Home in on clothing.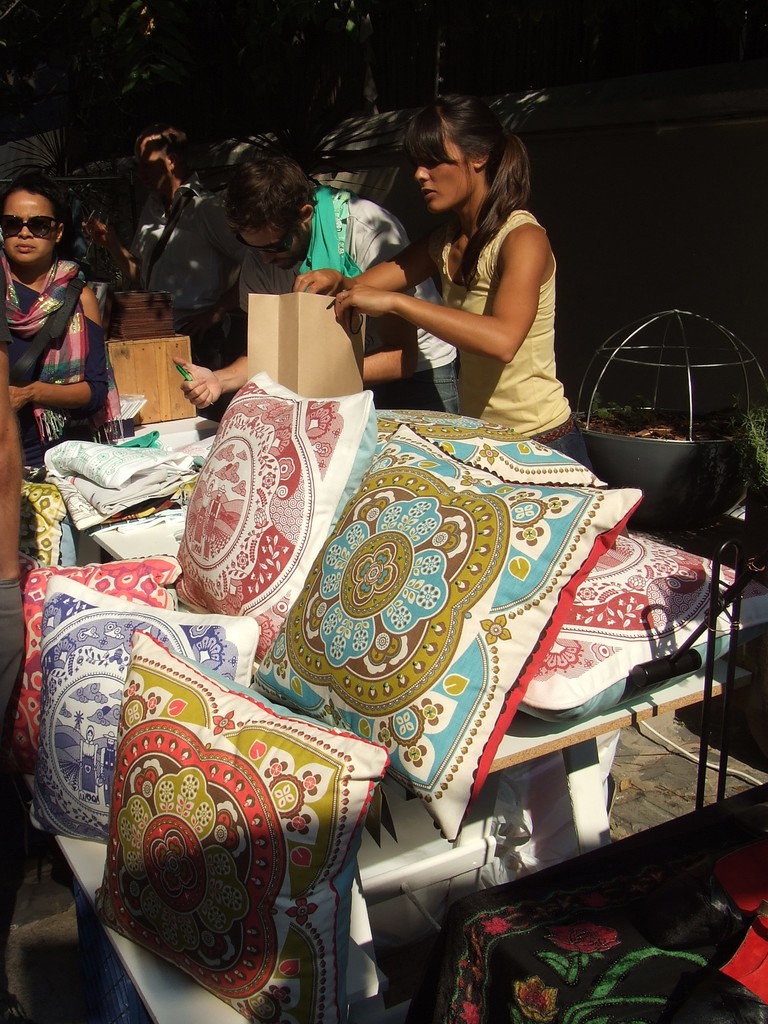
Homed in at bbox(0, 257, 98, 476).
